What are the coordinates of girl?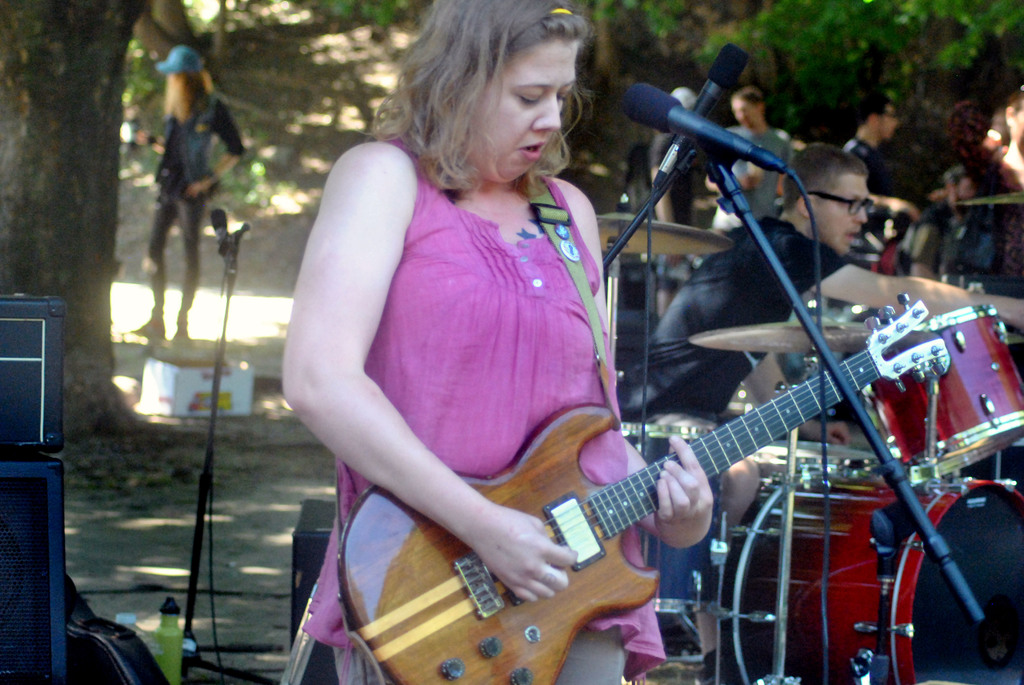
[282, 0, 719, 684].
